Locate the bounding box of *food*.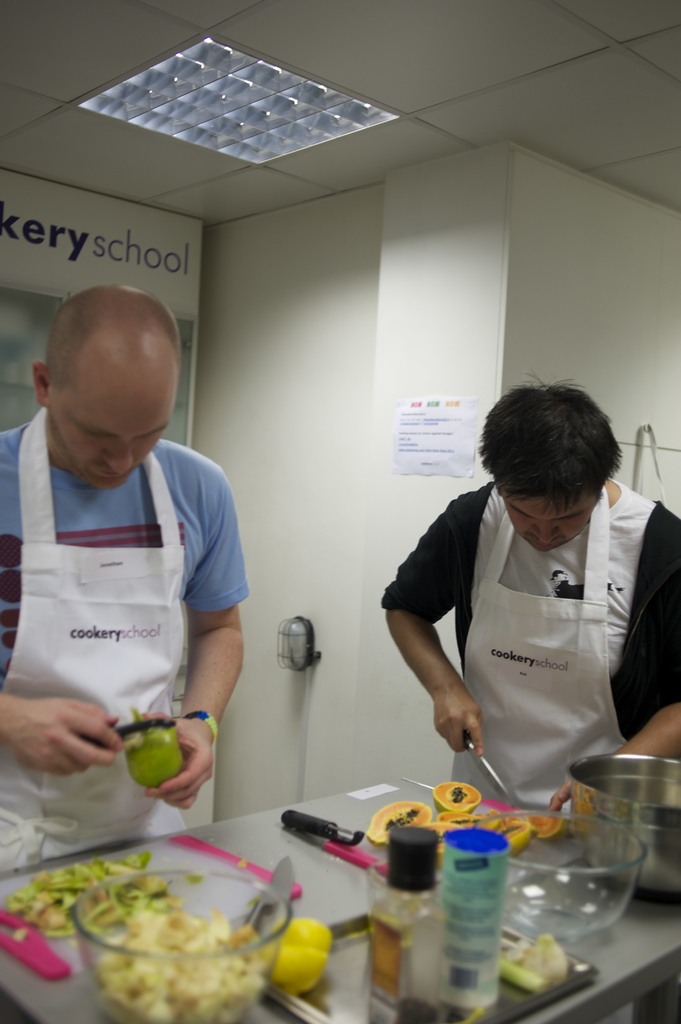
Bounding box: [126,730,182,790].
